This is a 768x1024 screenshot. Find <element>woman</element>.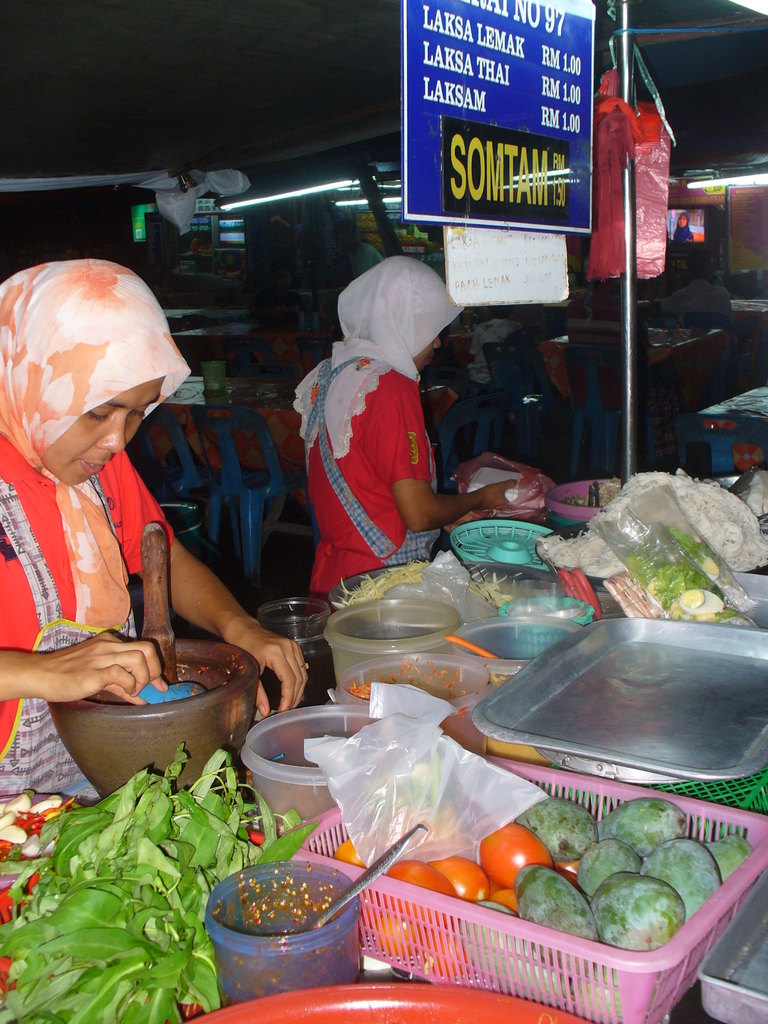
Bounding box: 286, 237, 480, 589.
